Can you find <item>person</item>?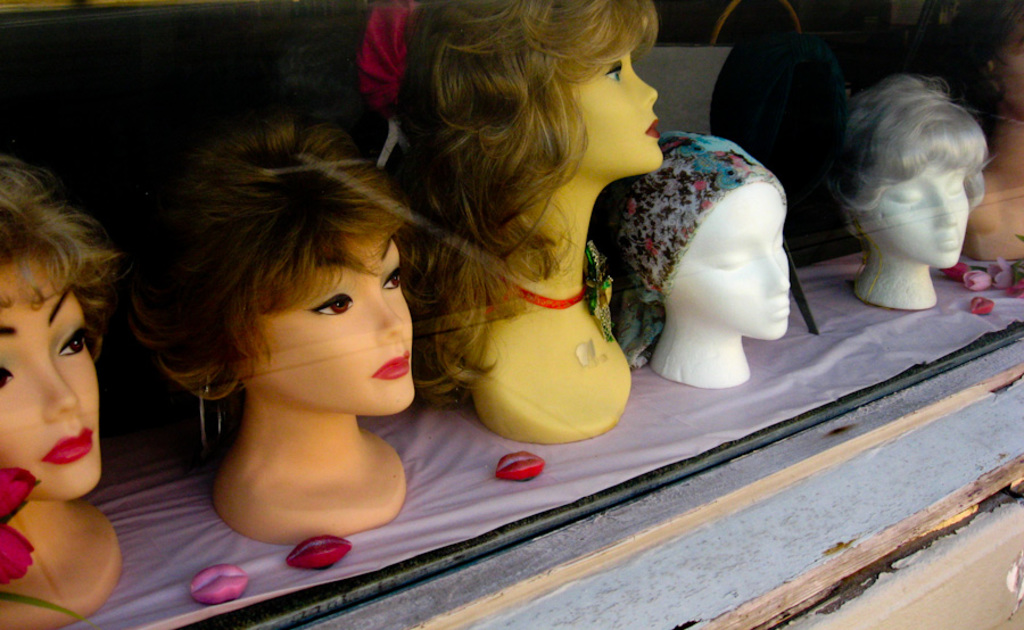
Yes, bounding box: 0 152 134 623.
